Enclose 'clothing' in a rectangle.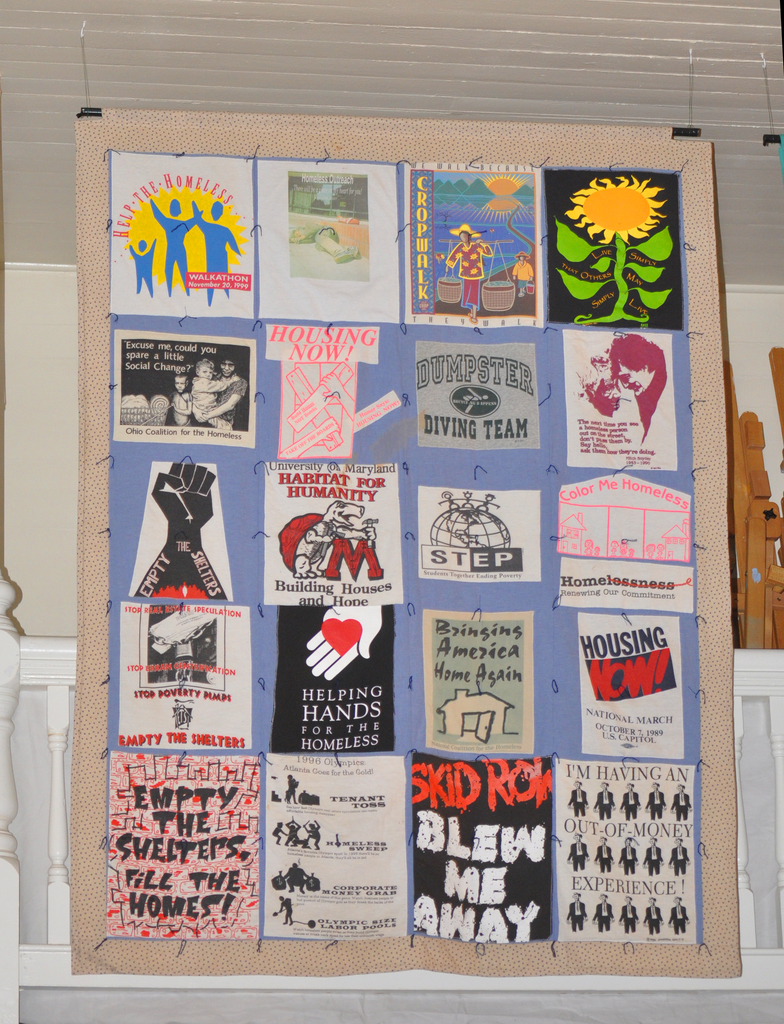
x1=211, y1=371, x2=248, y2=426.
